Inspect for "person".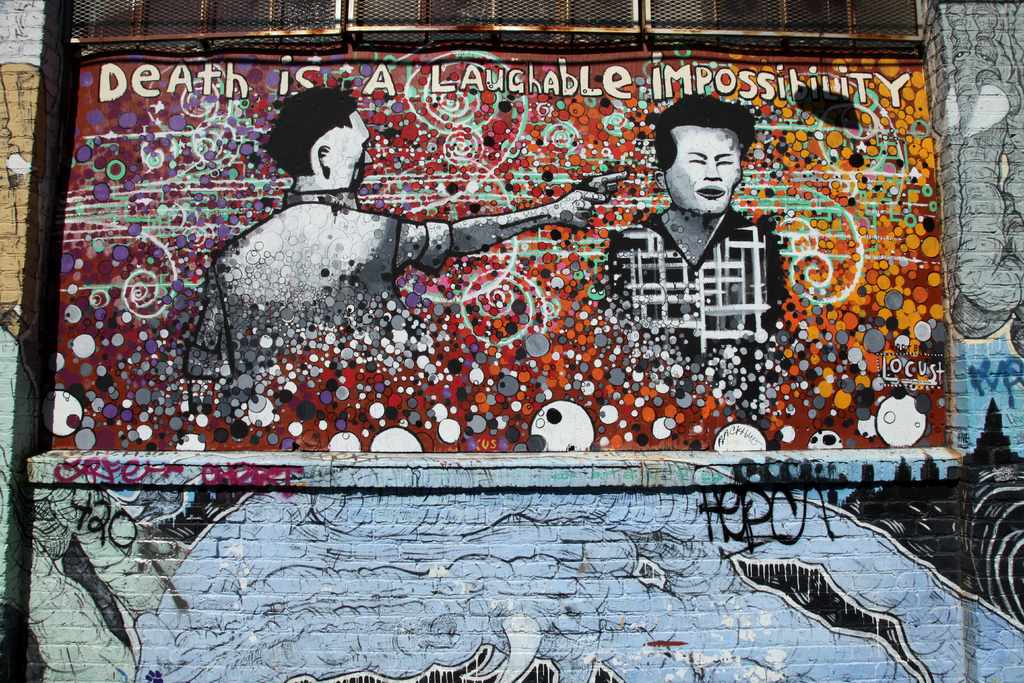
Inspection: <region>182, 79, 608, 411</region>.
